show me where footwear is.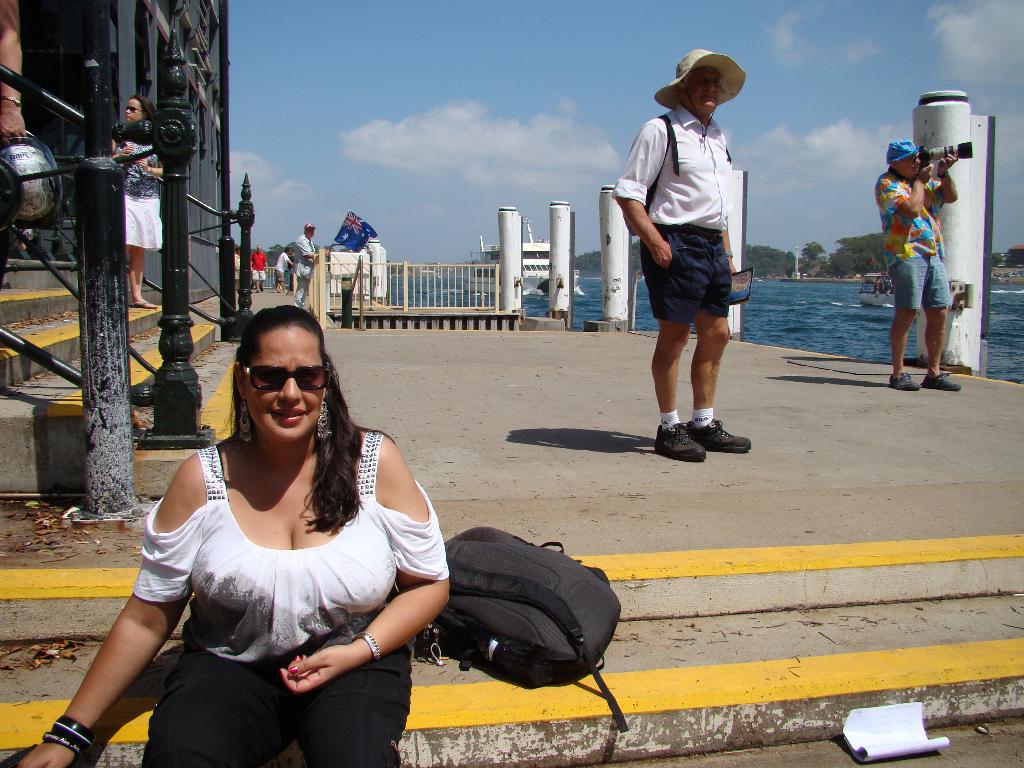
footwear is at Rect(658, 417, 705, 468).
